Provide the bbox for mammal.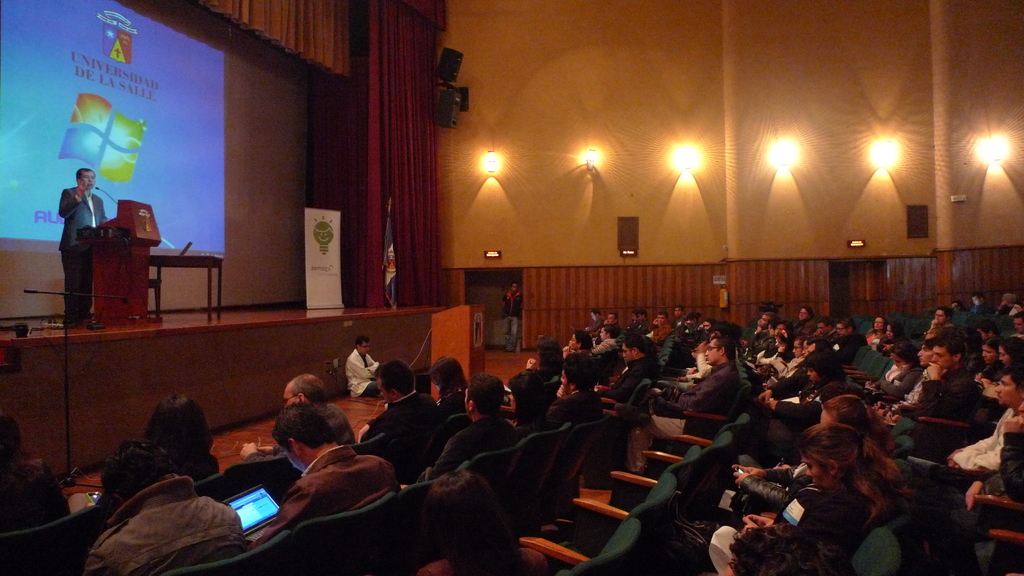
box=[343, 335, 380, 396].
